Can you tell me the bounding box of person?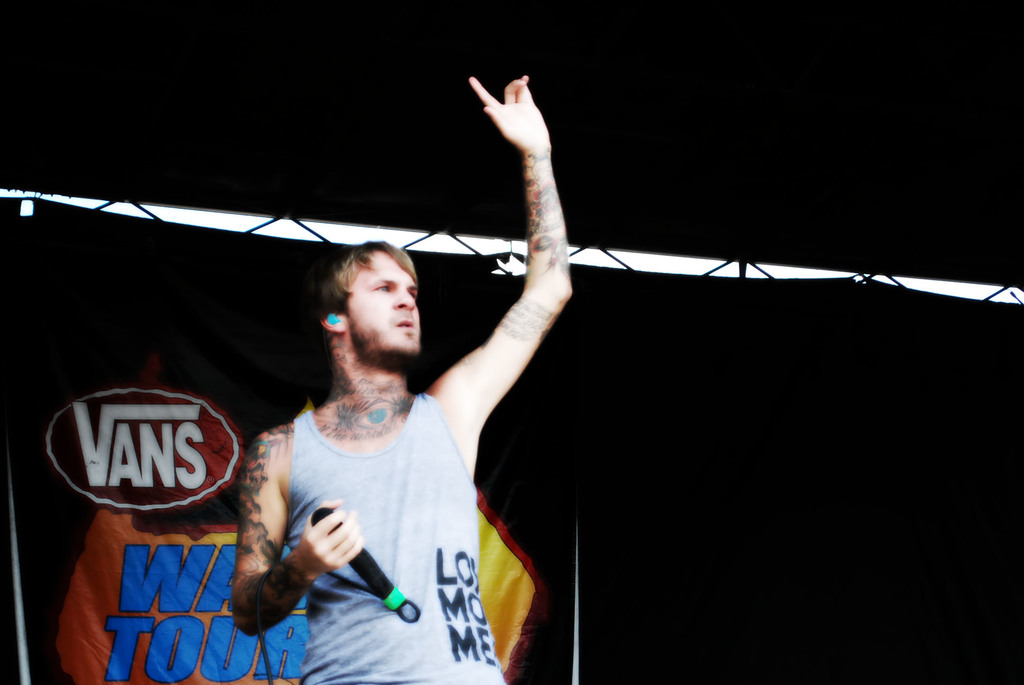
select_region(189, 118, 604, 683).
